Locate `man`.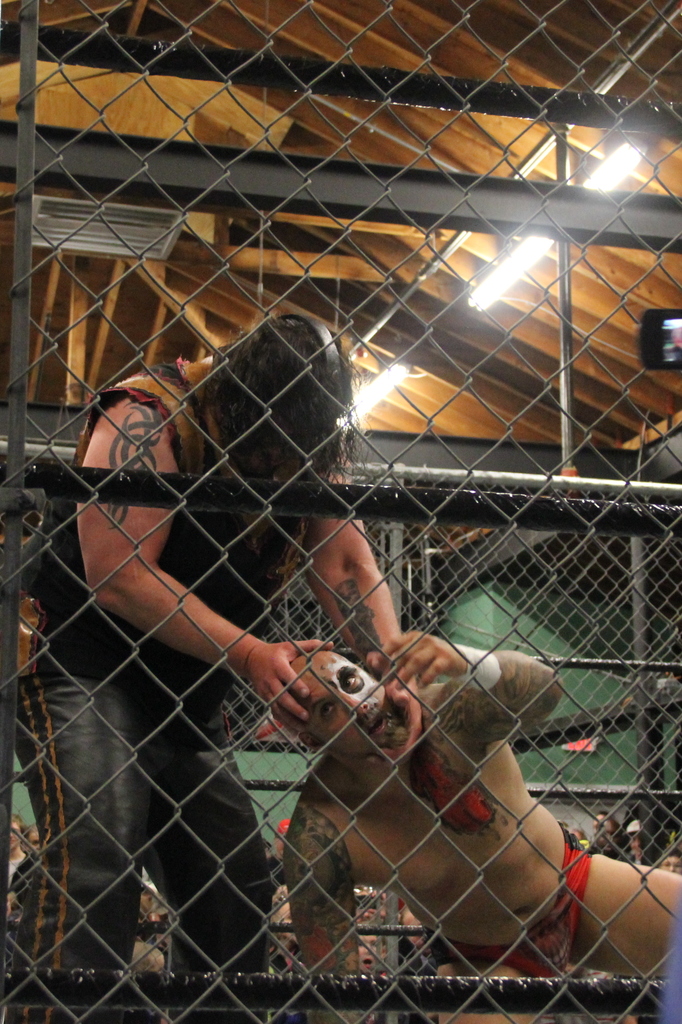
Bounding box: (left=0, top=312, right=407, bottom=1023).
